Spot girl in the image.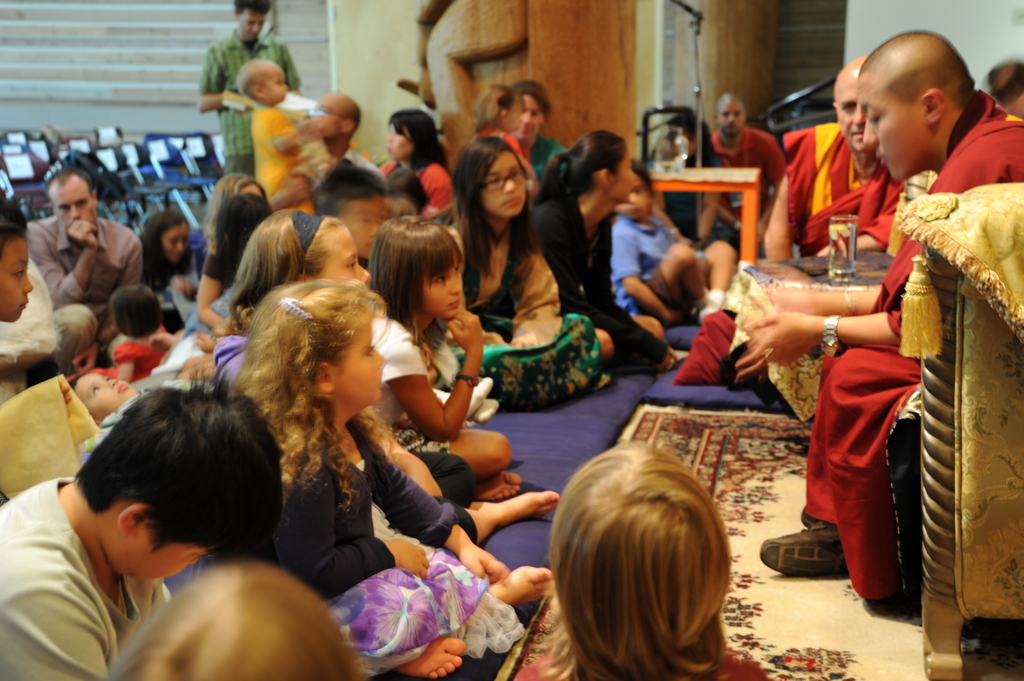
girl found at <bbox>200, 173, 286, 258</bbox>.
